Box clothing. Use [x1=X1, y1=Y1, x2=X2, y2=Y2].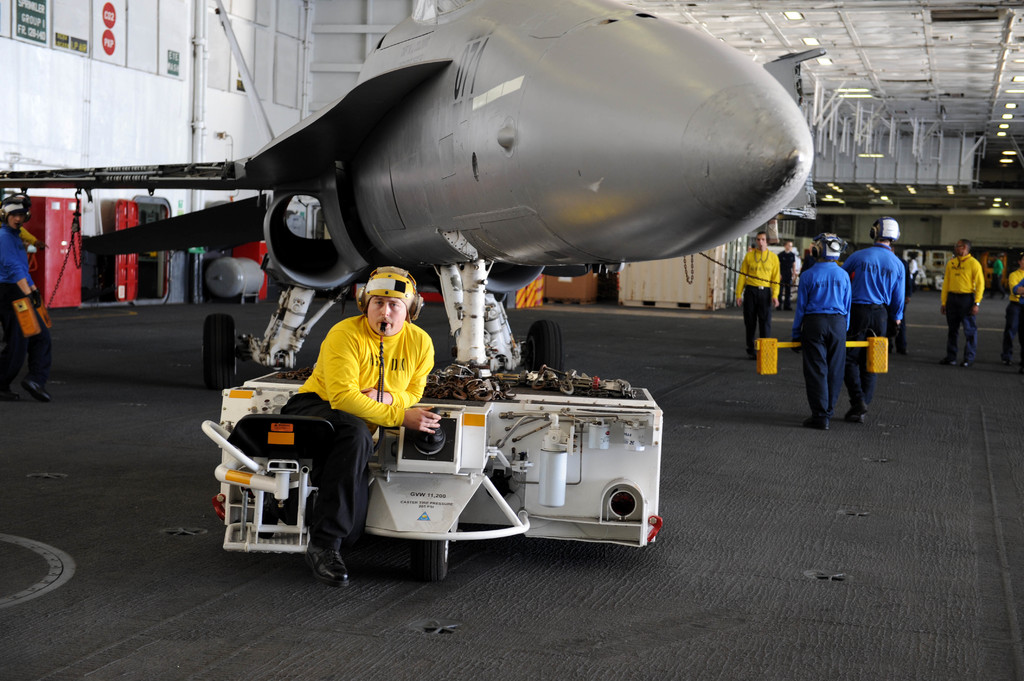
[x1=945, y1=294, x2=978, y2=354].
